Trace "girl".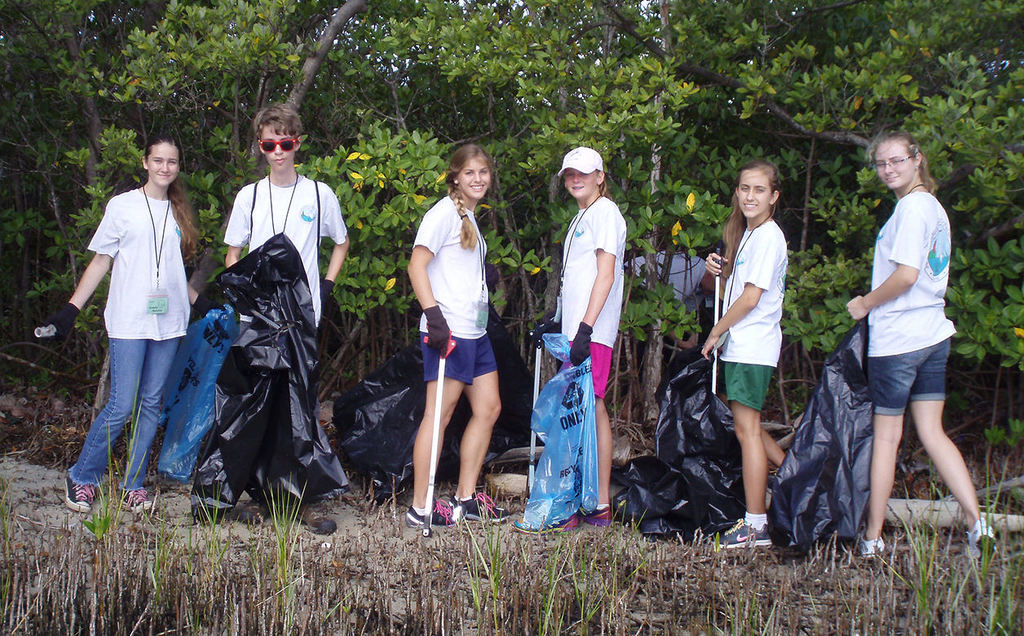
Traced to bbox=(703, 157, 789, 550).
